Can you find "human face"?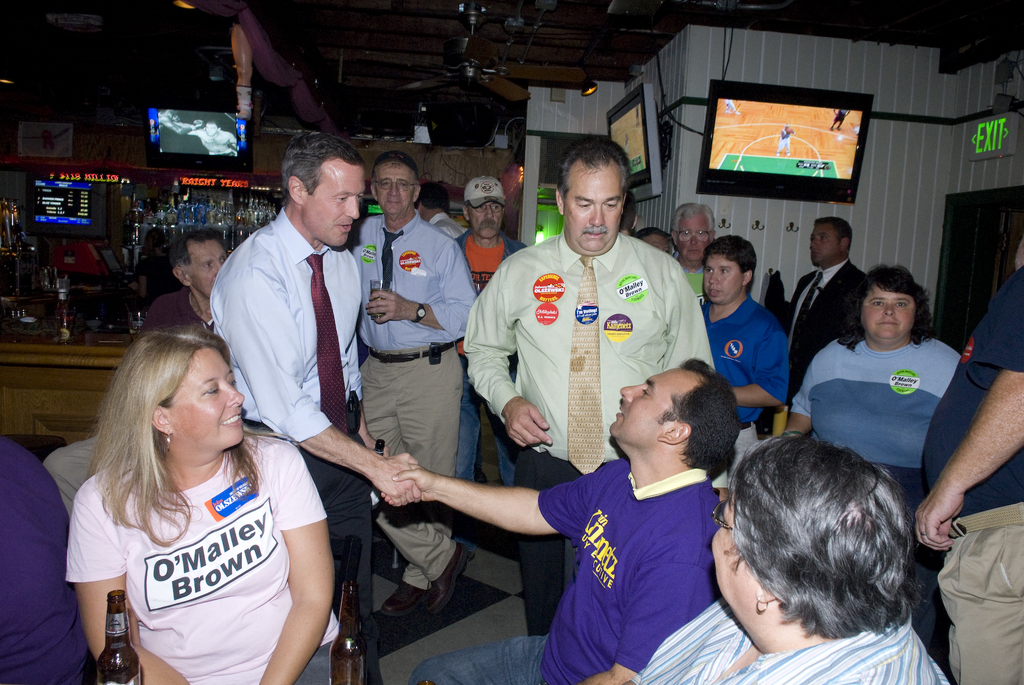
Yes, bounding box: [861,291,916,336].
